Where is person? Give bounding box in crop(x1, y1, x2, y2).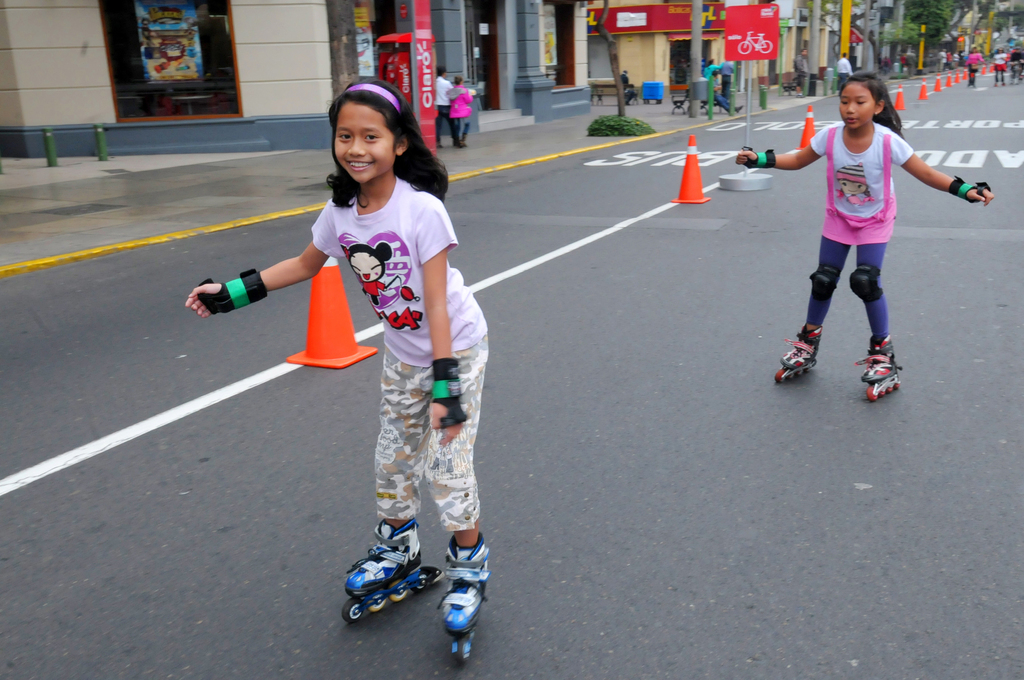
crop(969, 44, 986, 90).
